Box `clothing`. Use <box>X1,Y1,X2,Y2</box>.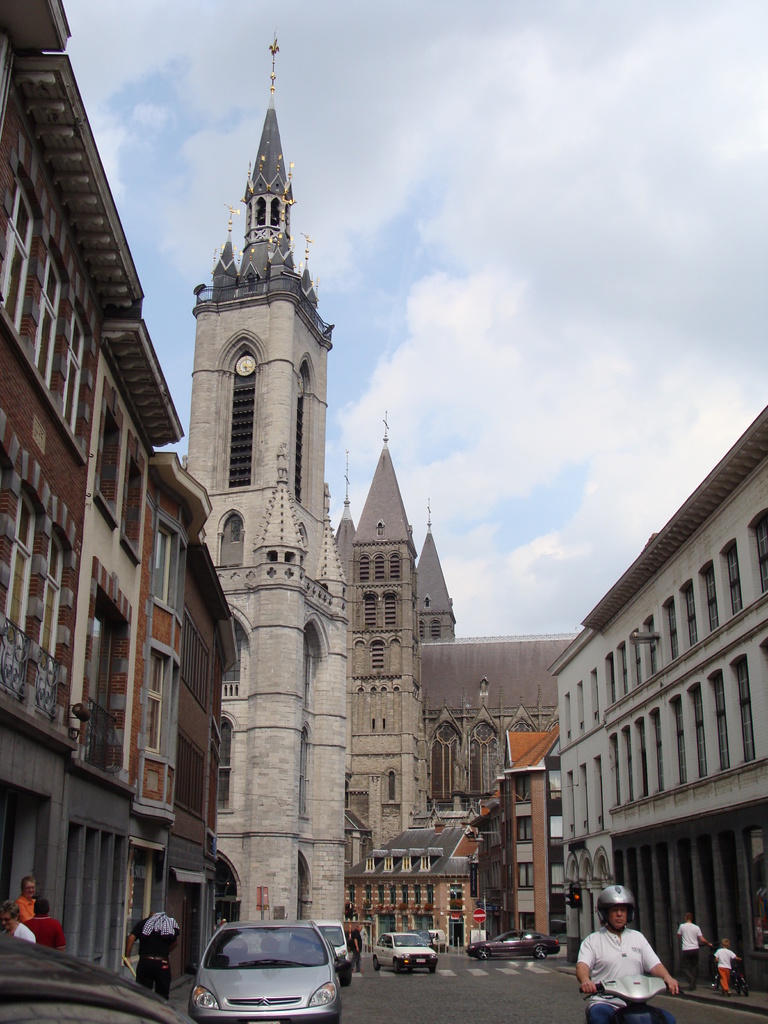
<box>36,913,69,953</box>.
